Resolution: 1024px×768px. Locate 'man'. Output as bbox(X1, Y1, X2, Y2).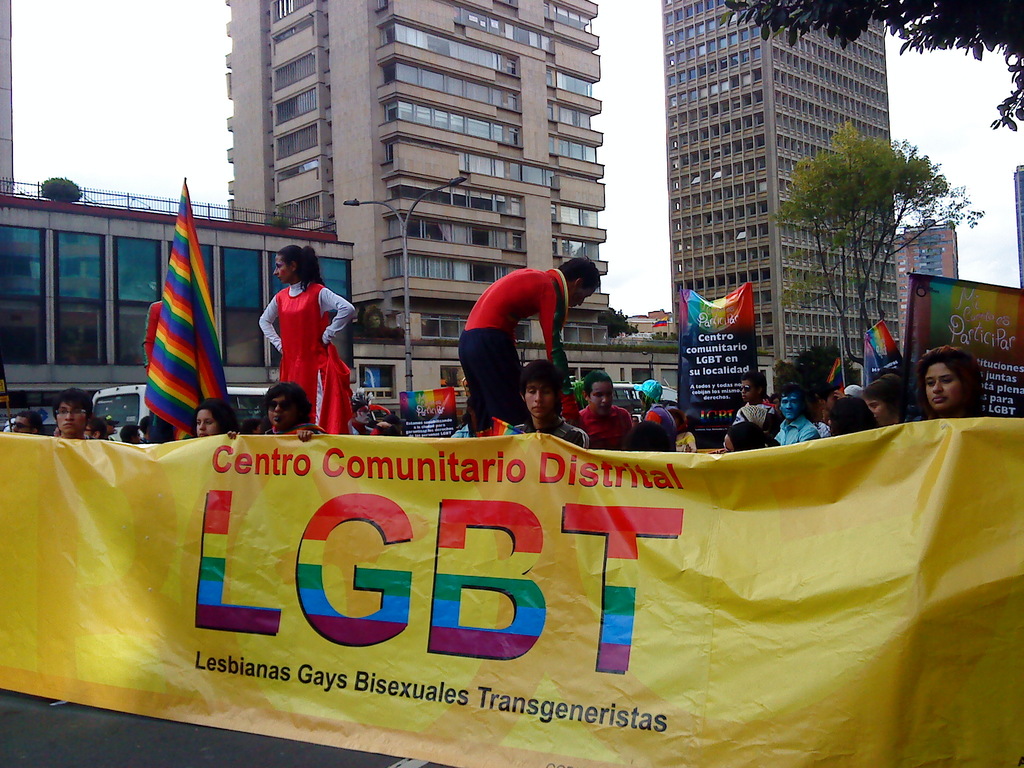
bbox(125, 424, 147, 444).
